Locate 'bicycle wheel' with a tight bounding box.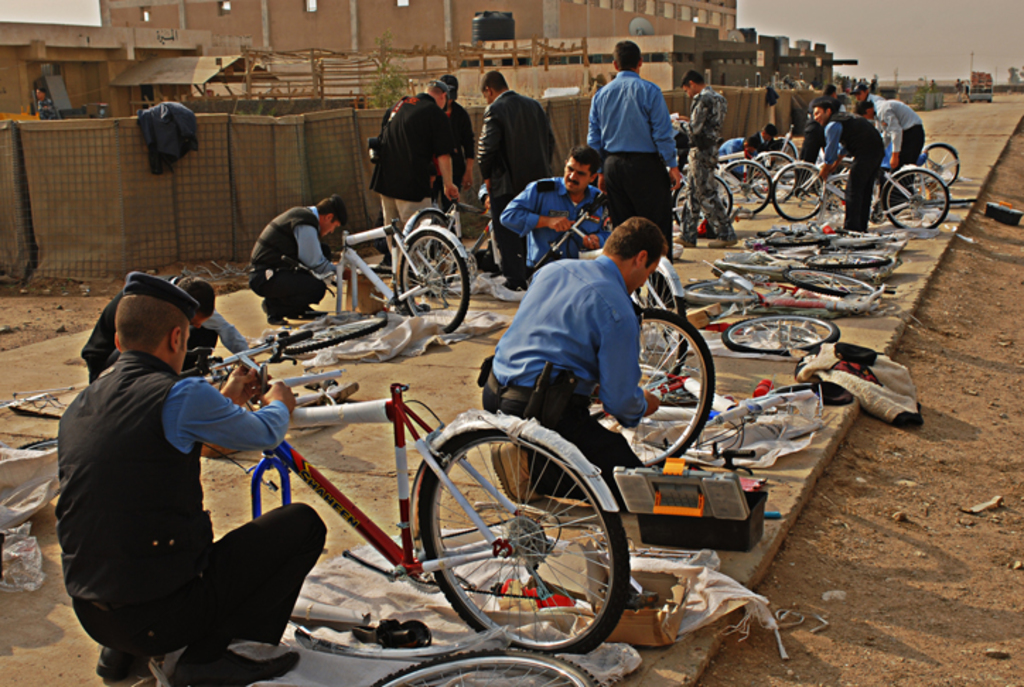
left=837, top=232, right=887, bottom=247.
